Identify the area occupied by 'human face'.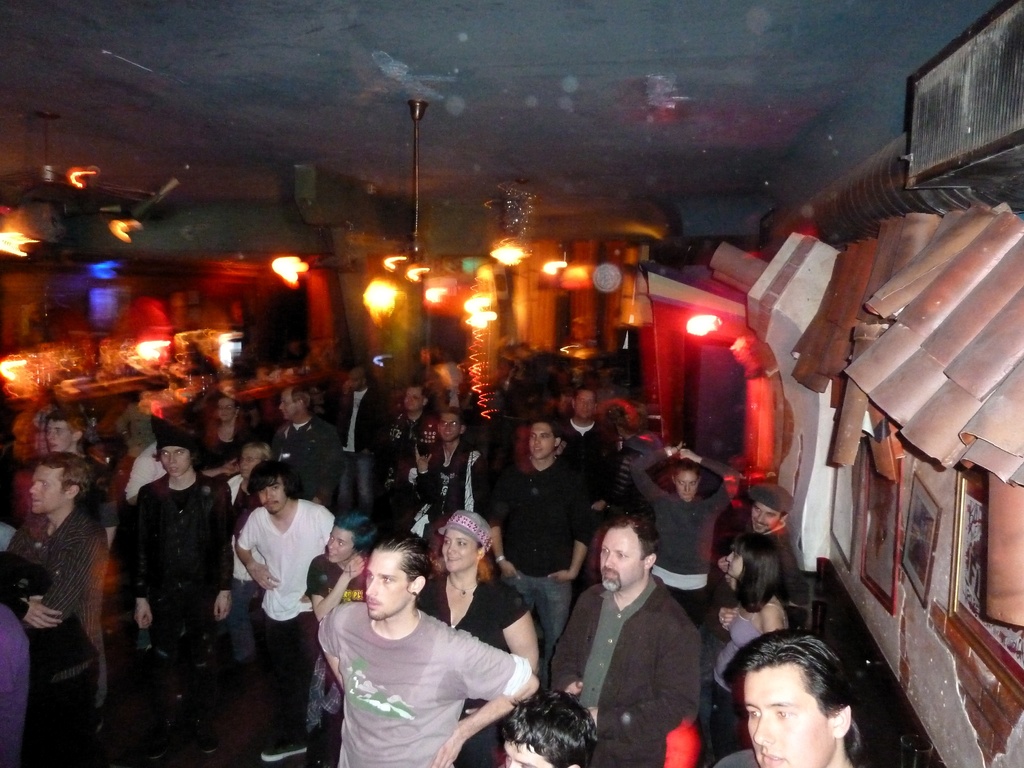
Area: {"x1": 728, "y1": 553, "x2": 742, "y2": 582}.
